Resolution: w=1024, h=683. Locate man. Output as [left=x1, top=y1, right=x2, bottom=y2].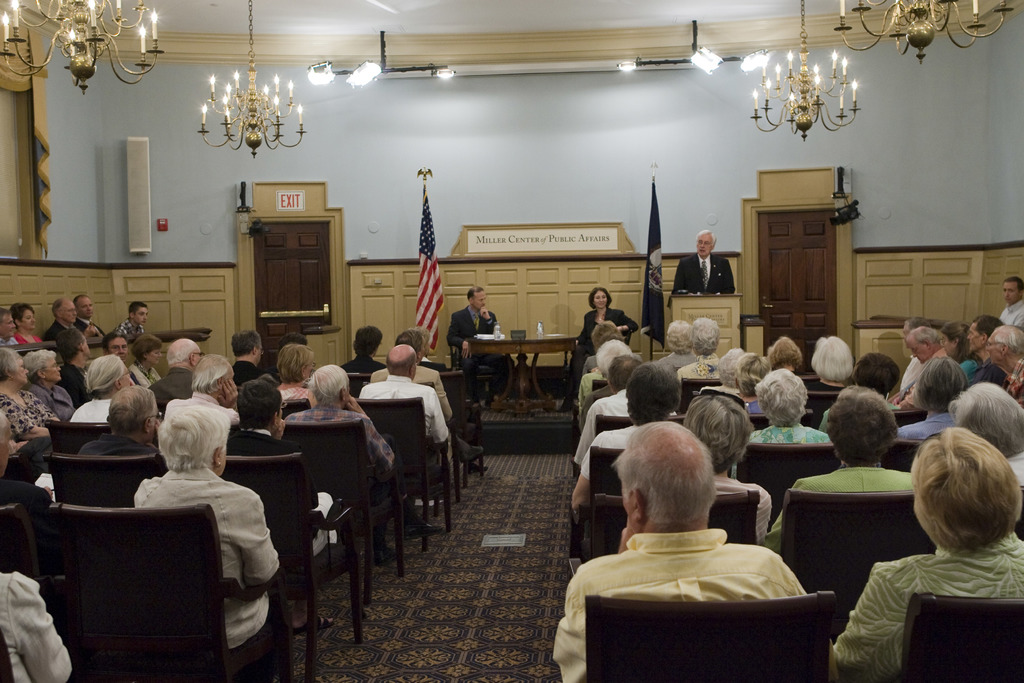
[left=149, top=340, right=219, bottom=414].
